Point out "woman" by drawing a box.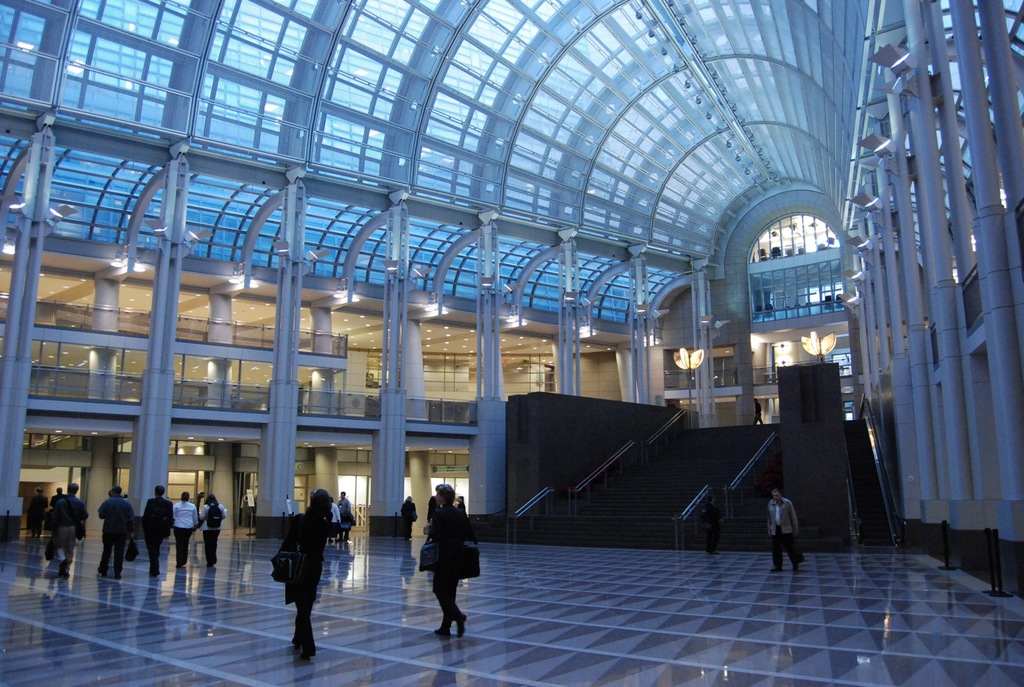
bbox=[397, 494, 414, 541].
